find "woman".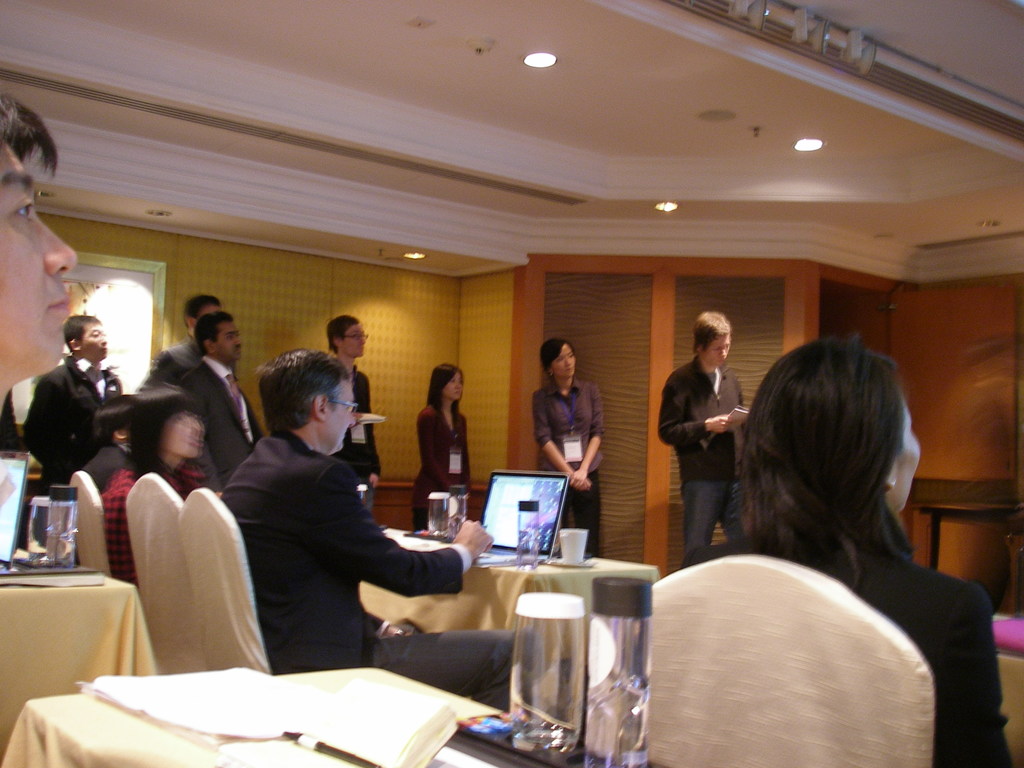
box=[412, 362, 469, 536].
